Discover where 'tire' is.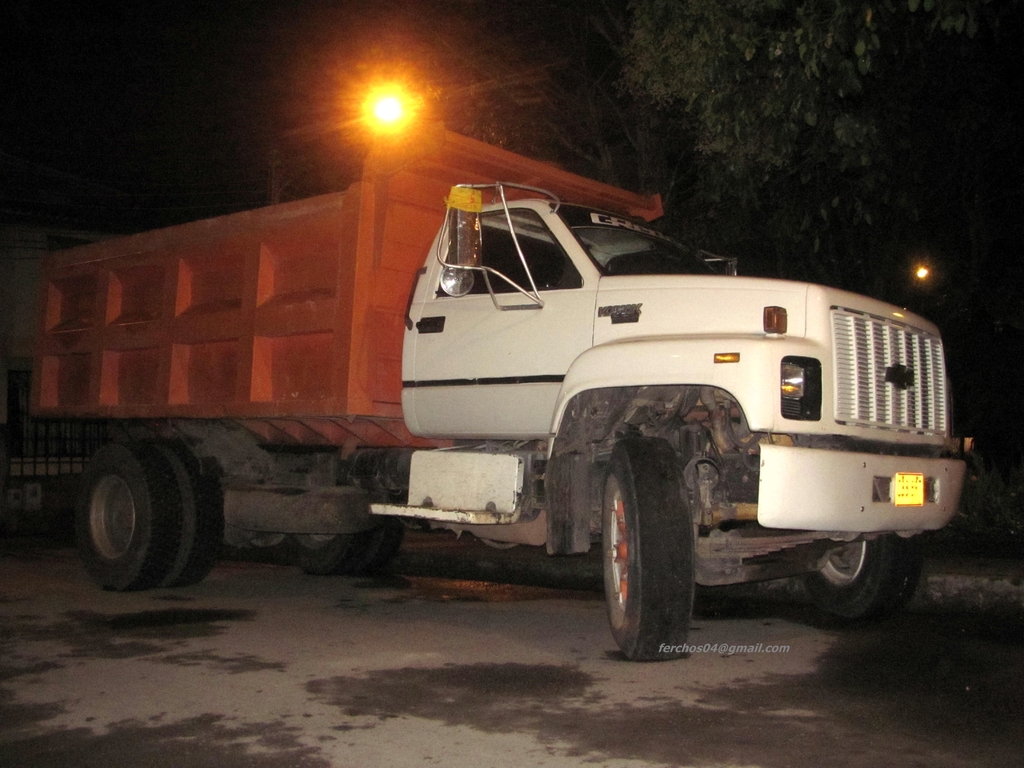
Discovered at [left=355, top=501, right=406, bottom=574].
